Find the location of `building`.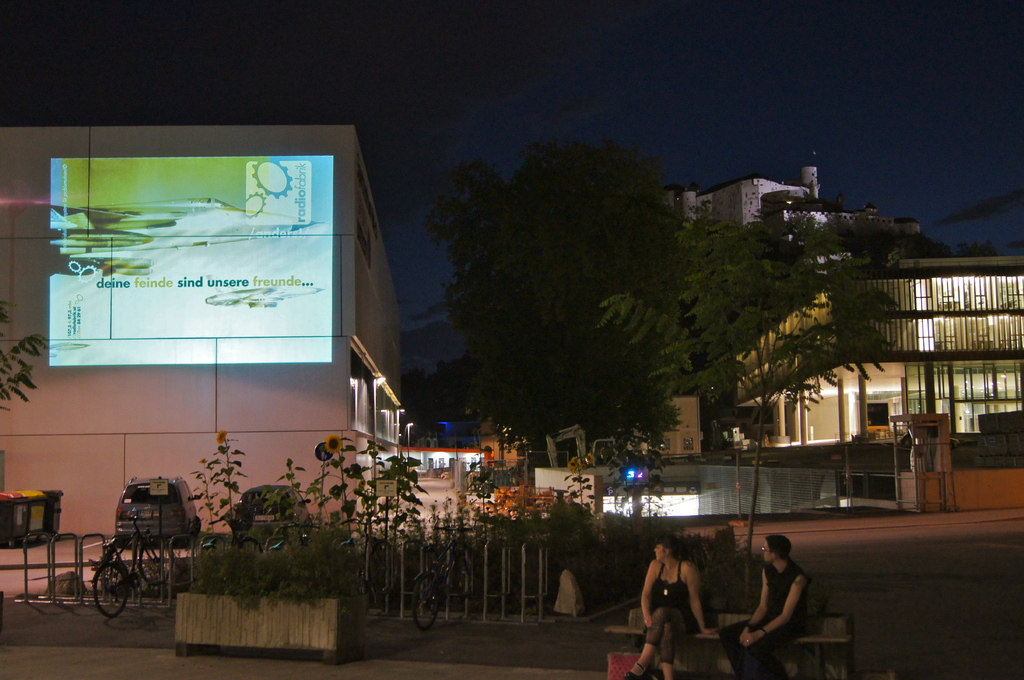
Location: bbox=[660, 147, 920, 272].
